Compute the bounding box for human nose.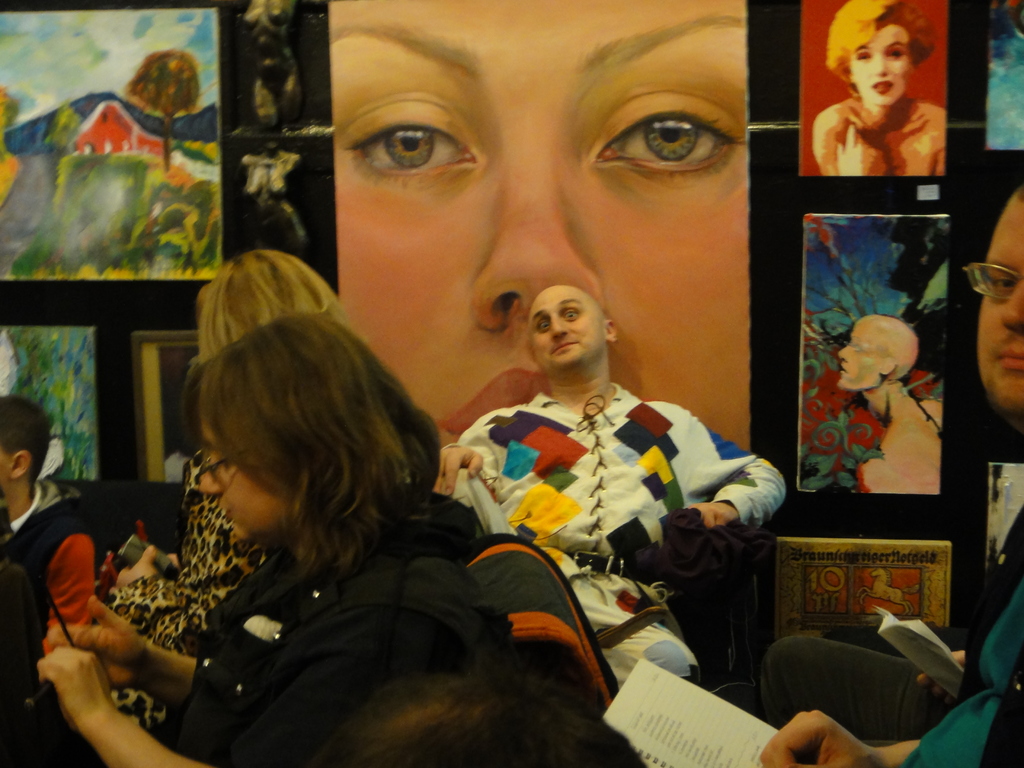
locate(1002, 285, 1023, 338).
